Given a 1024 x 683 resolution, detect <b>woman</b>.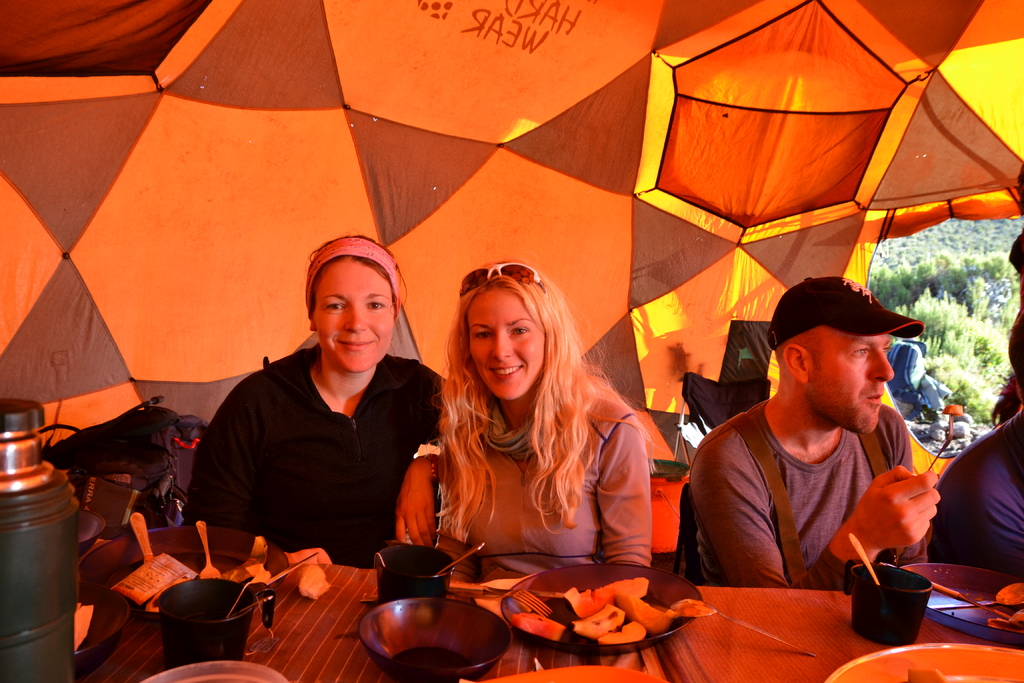
region(939, 324, 1023, 589).
